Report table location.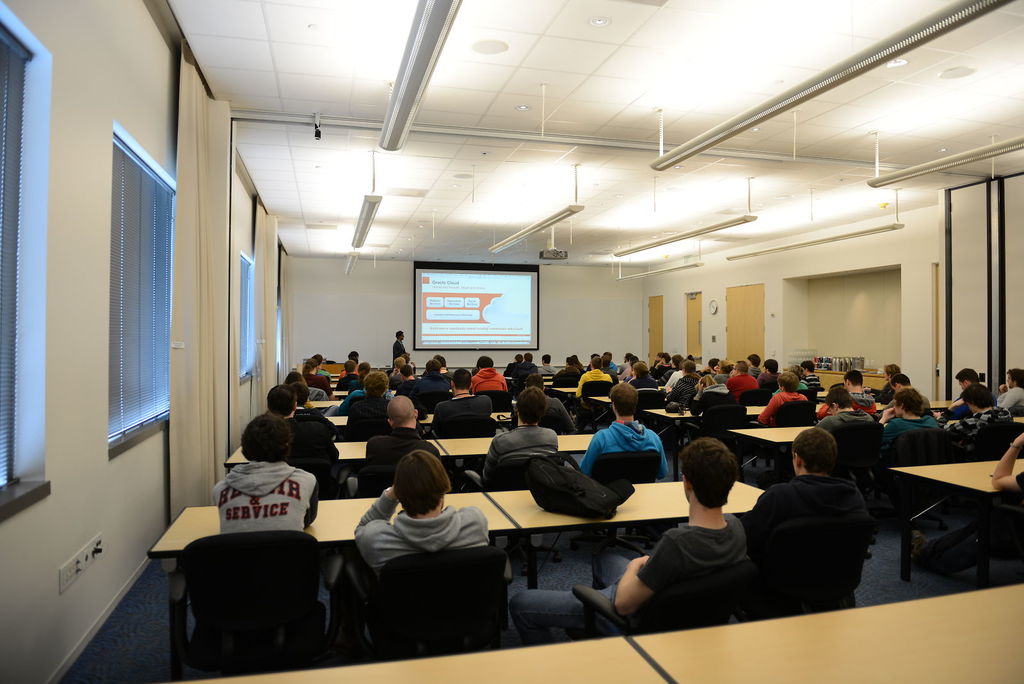
Report: x1=725, y1=423, x2=819, y2=484.
